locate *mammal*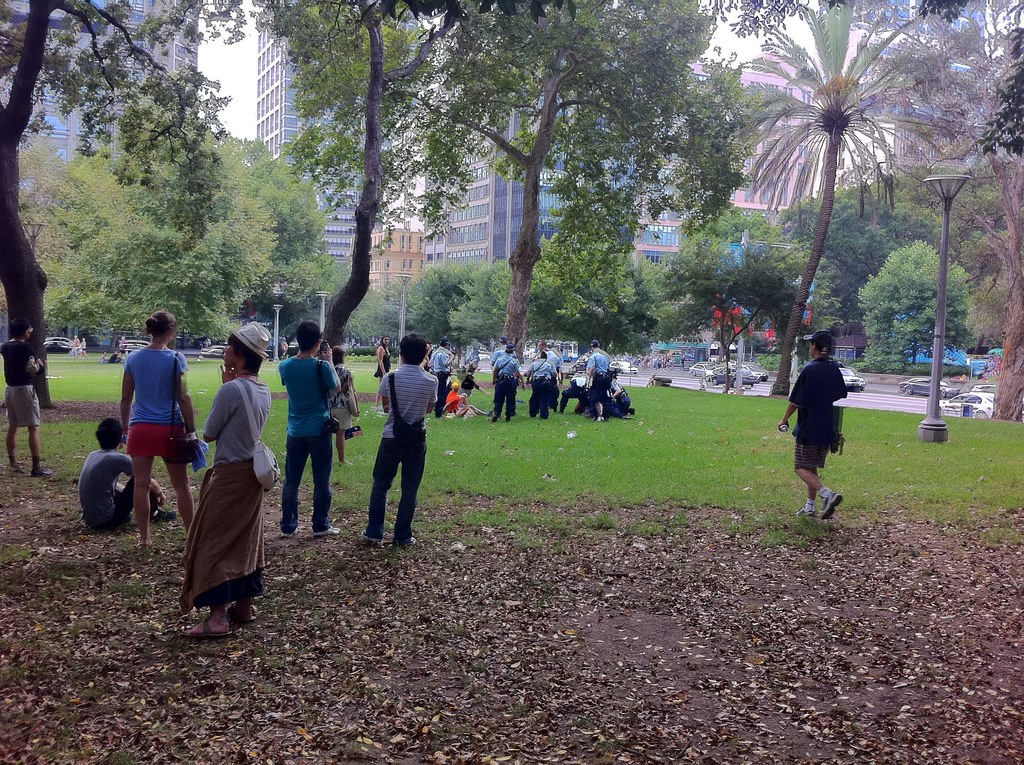
[left=278, top=319, right=341, bottom=535]
